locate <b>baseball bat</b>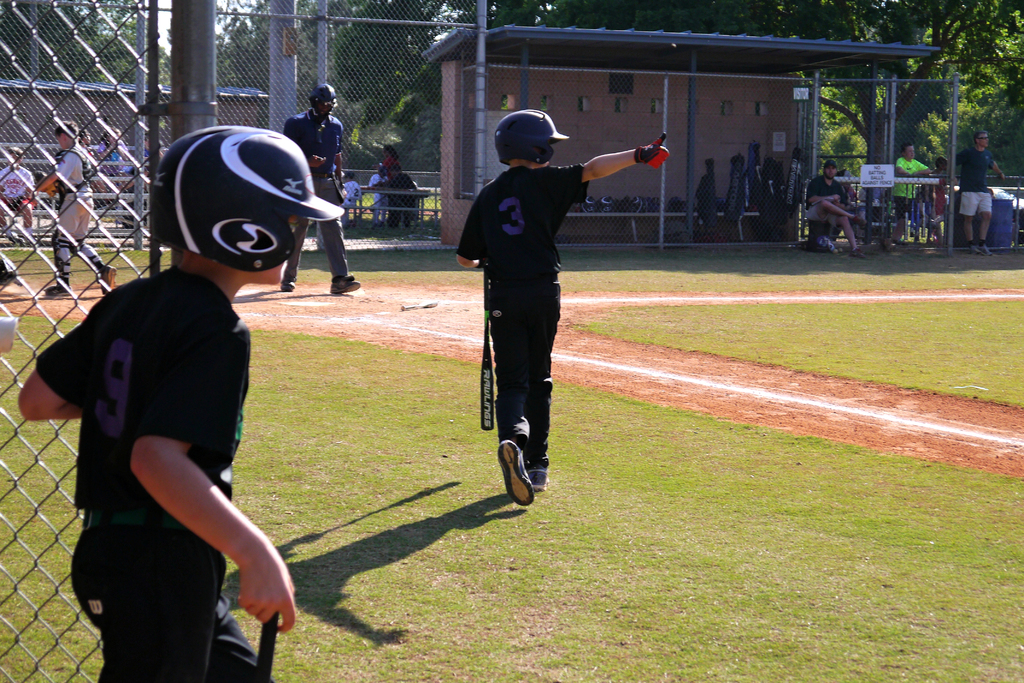
477, 258, 499, 431
